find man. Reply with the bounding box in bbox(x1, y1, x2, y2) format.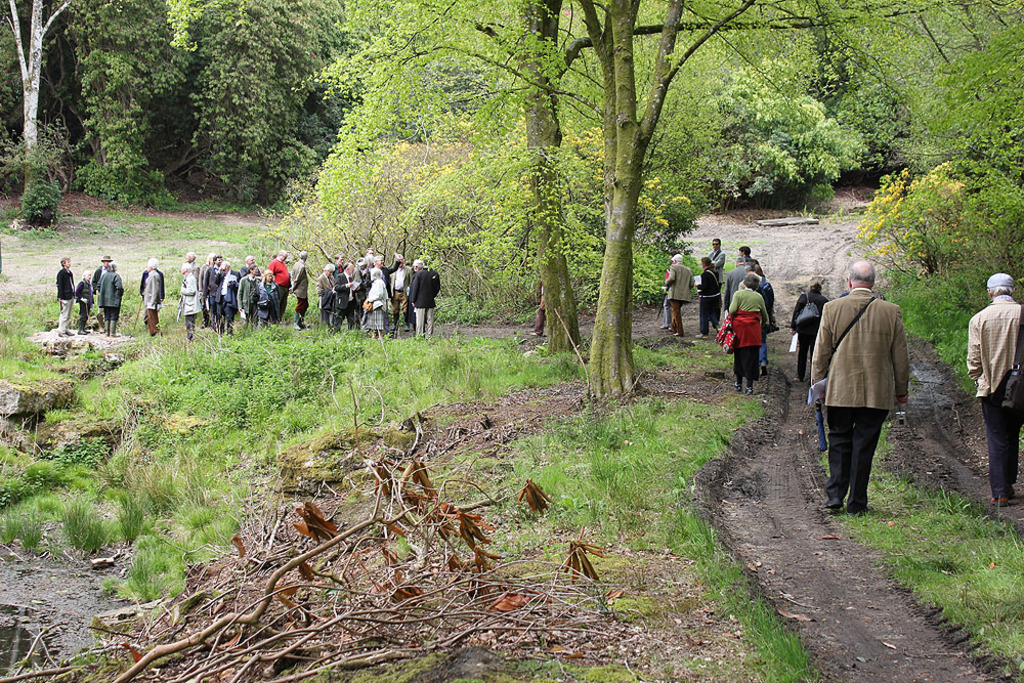
bbox(334, 262, 360, 338).
